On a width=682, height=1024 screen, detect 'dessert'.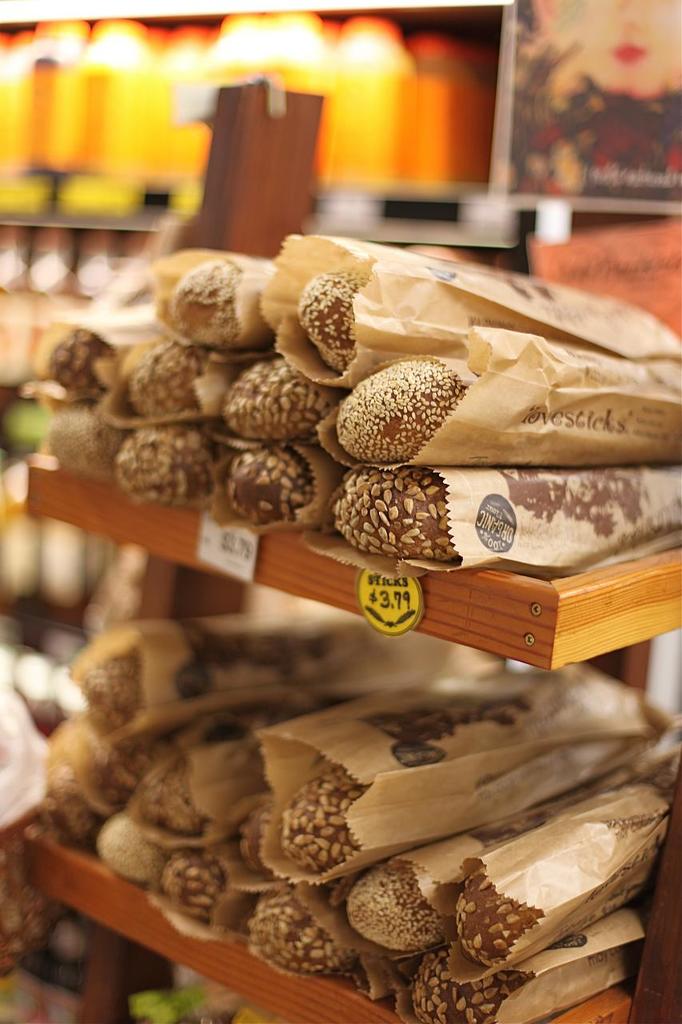
detection(456, 866, 547, 970).
